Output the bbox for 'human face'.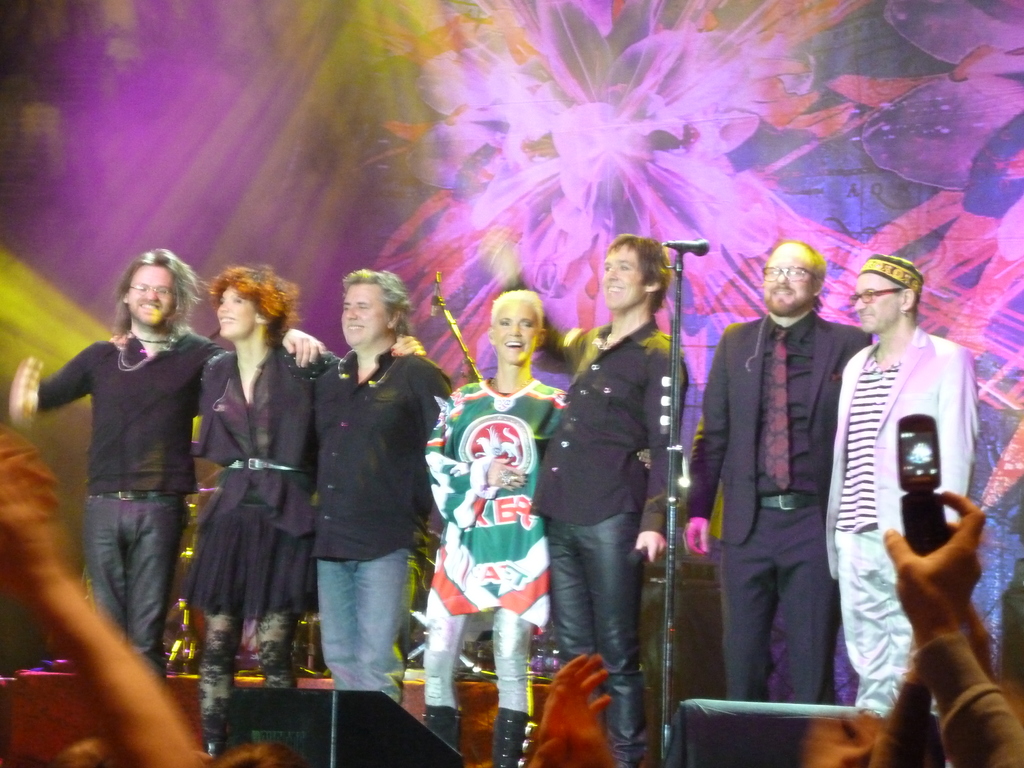
crop(604, 244, 643, 311).
